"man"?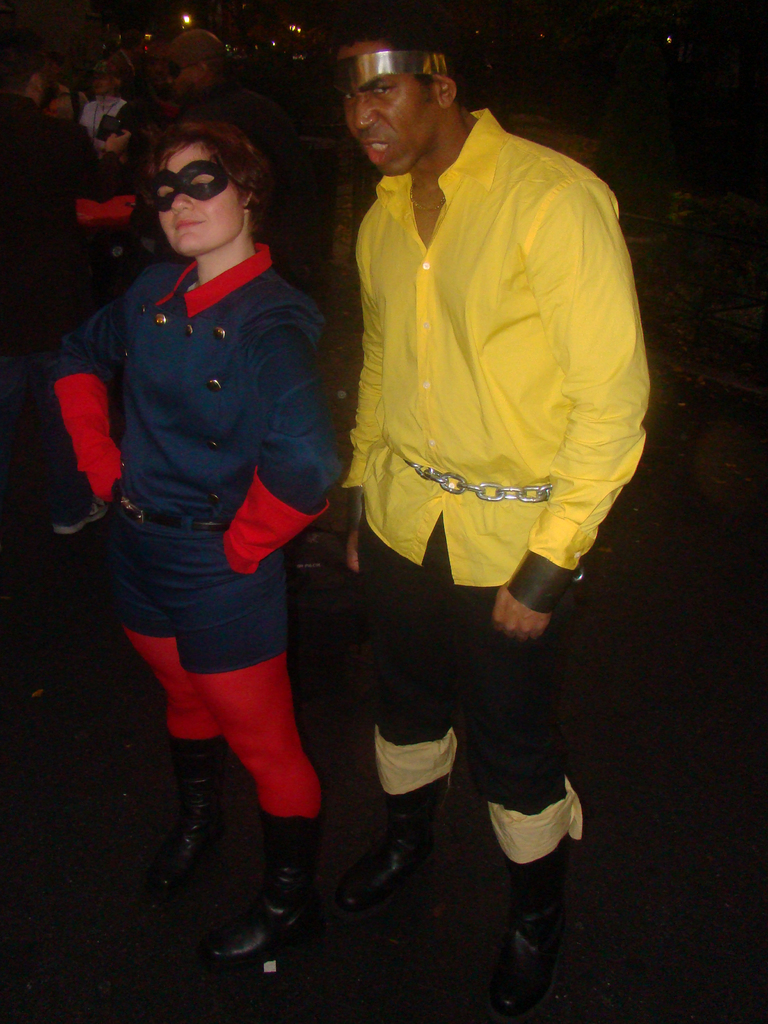
156:28:280:123
